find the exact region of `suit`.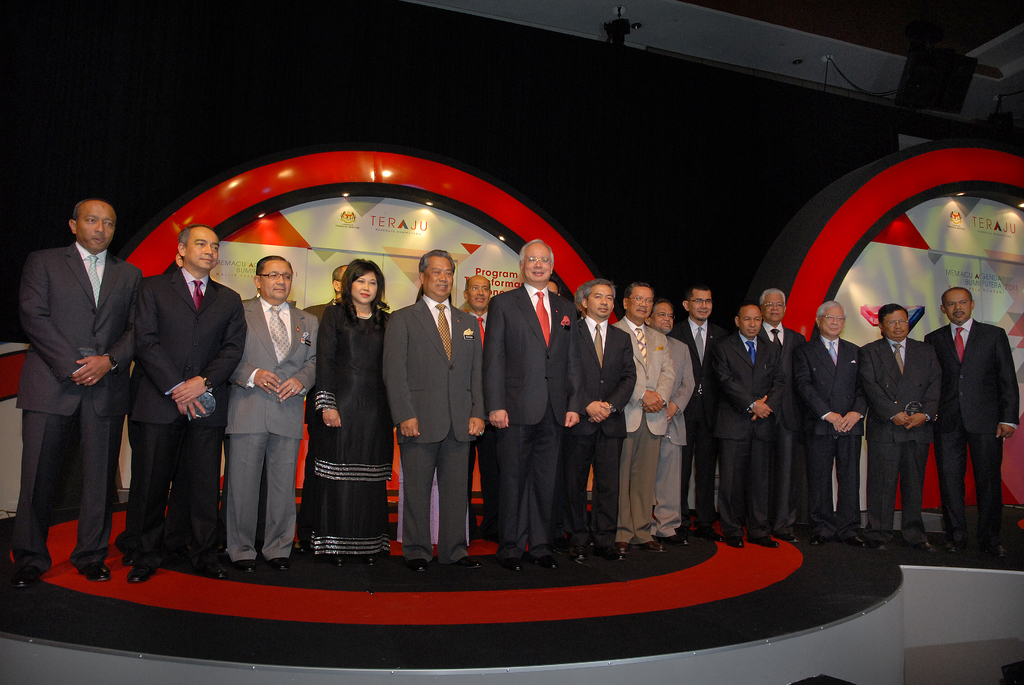
Exact region: <box>484,282,583,562</box>.
